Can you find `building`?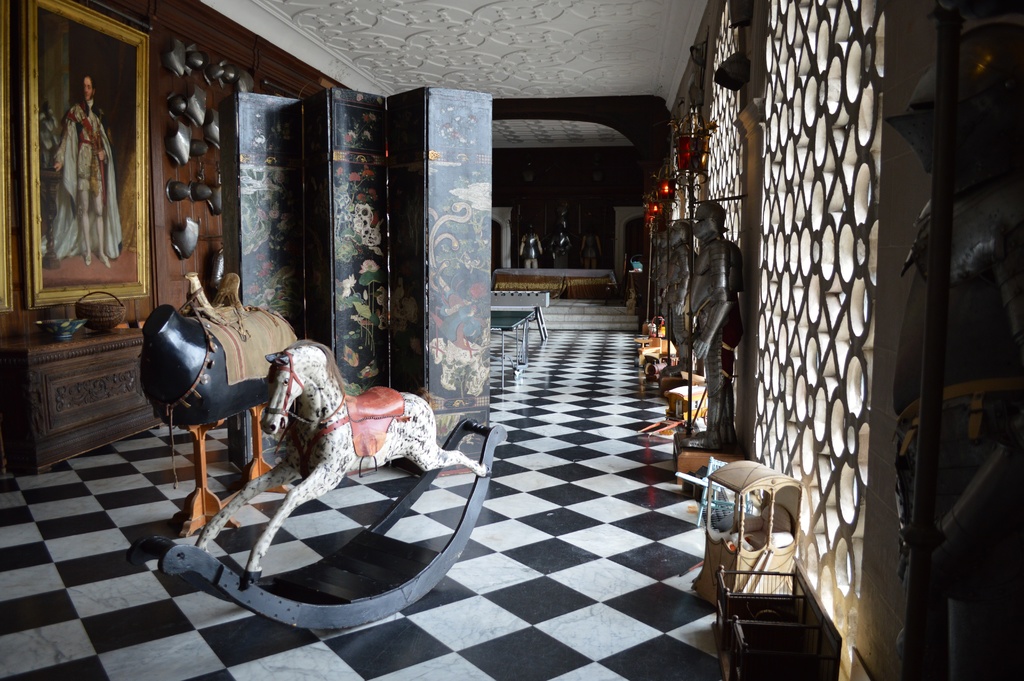
Yes, bounding box: 0/0/1023/680.
